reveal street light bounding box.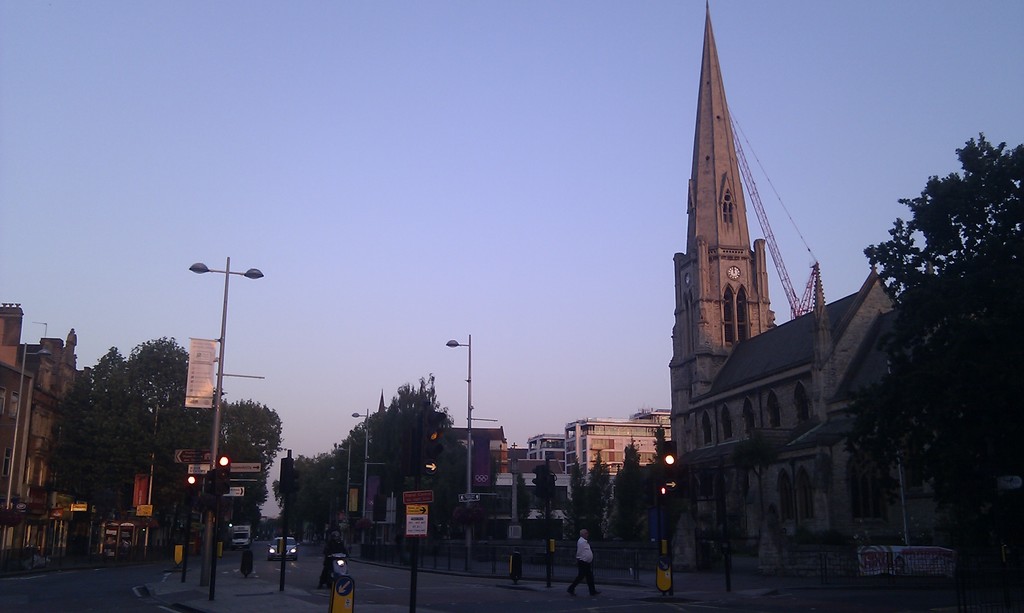
Revealed: 444, 331, 471, 548.
